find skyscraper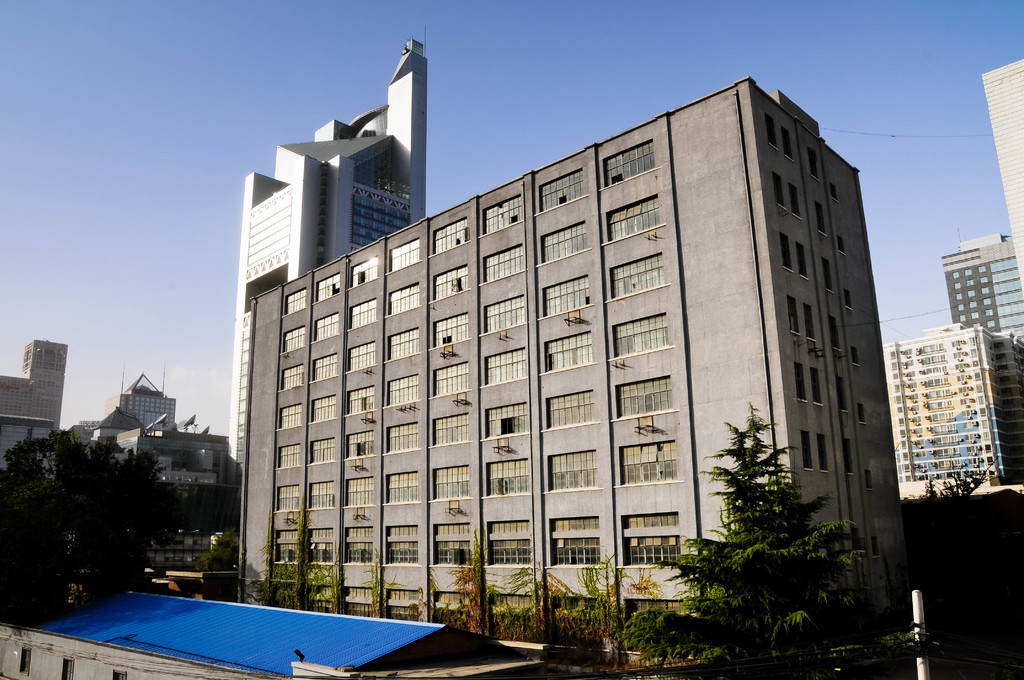
region(904, 323, 1023, 508)
